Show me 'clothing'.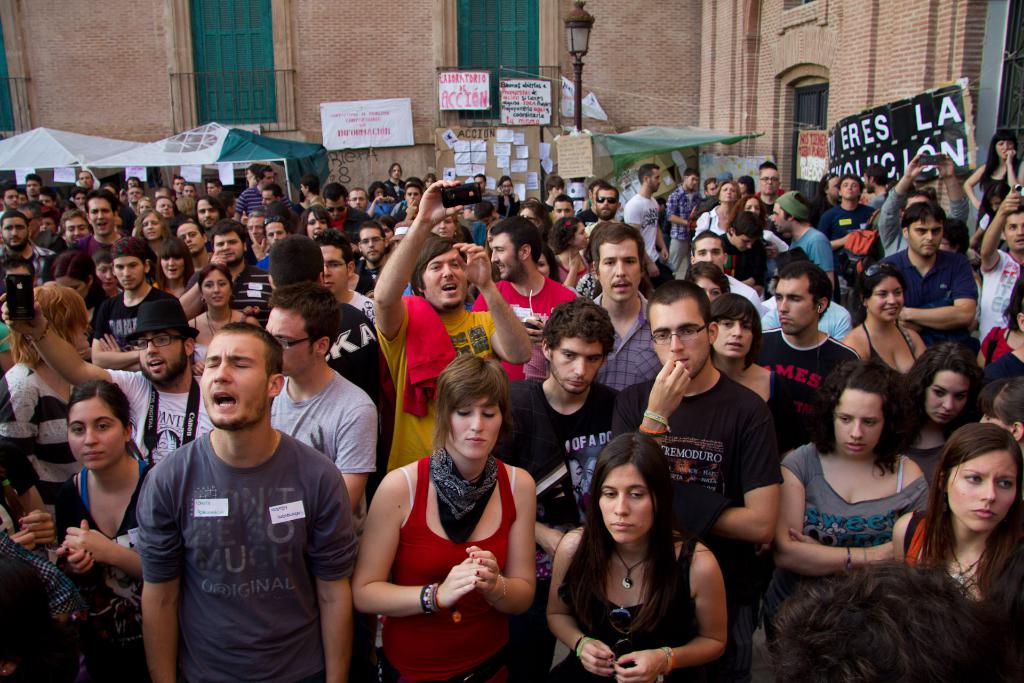
'clothing' is here: {"x1": 968, "y1": 343, "x2": 1023, "y2": 427}.
